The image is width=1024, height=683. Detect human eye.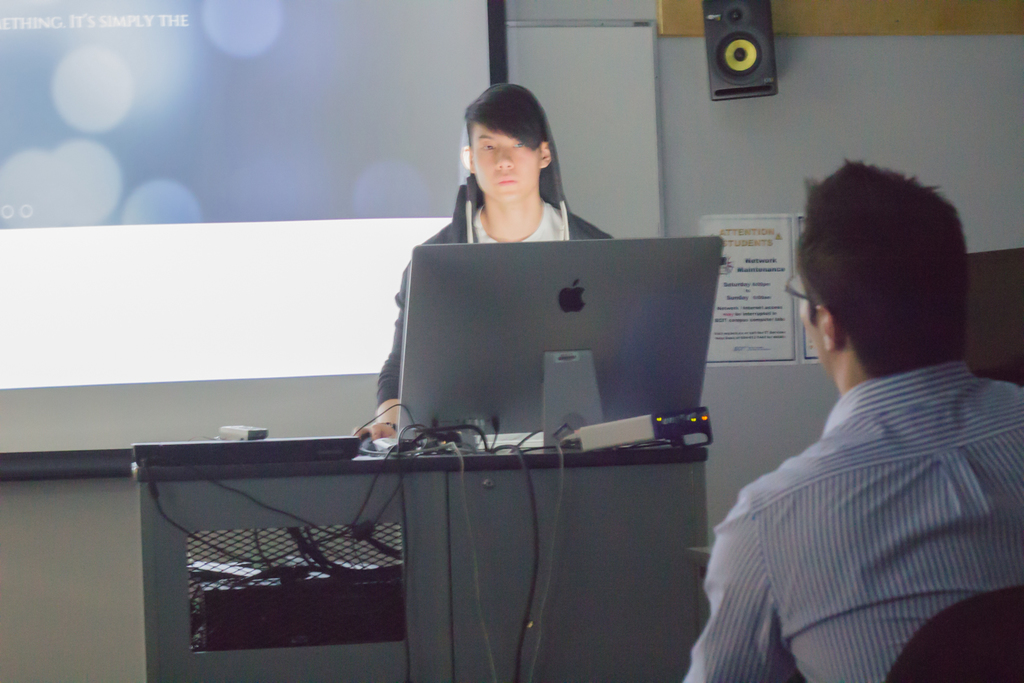
Detection: 475,142,493,153.
